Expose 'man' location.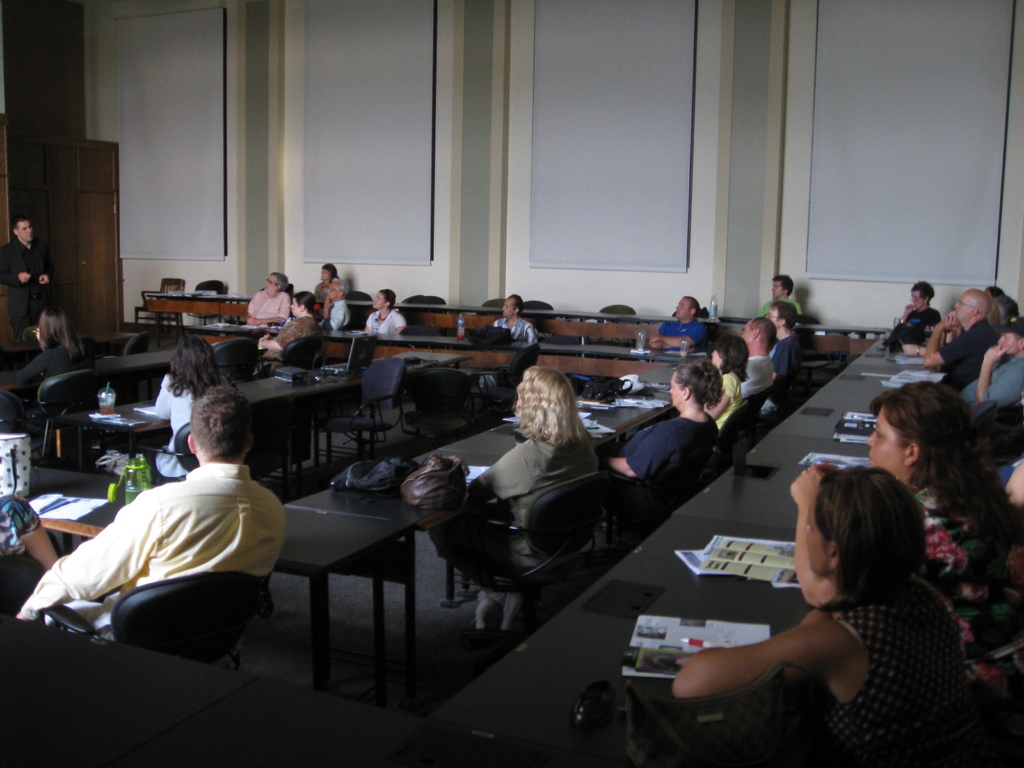
Exposed at locate(493, 292, 536, 339).
